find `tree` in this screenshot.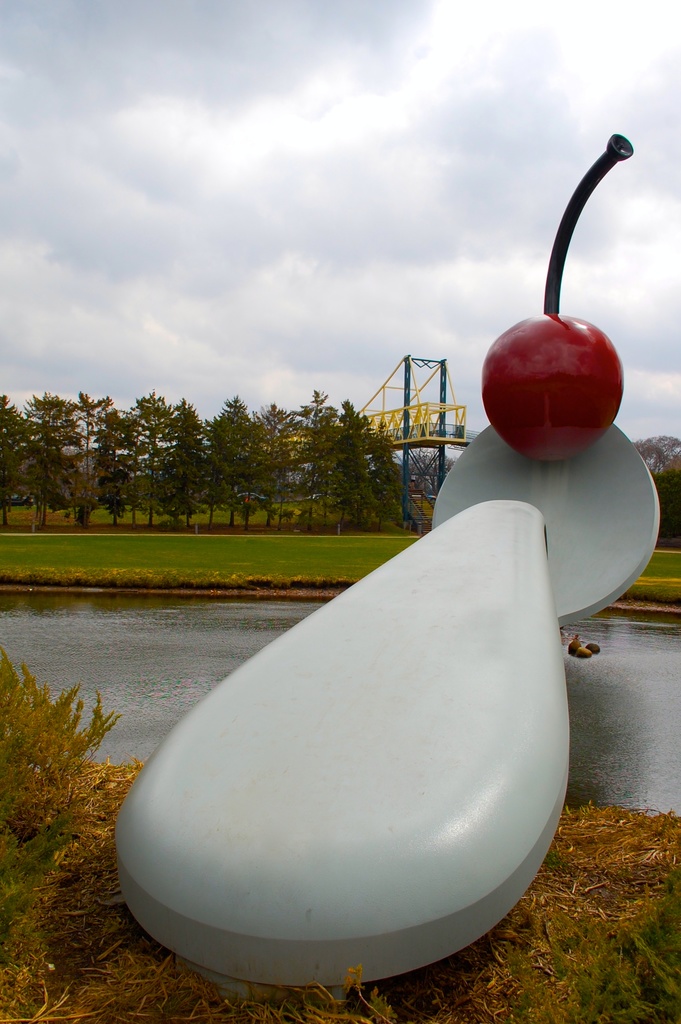
The bounding box for `tree` is bbox=(0, 393, 15, 531).
